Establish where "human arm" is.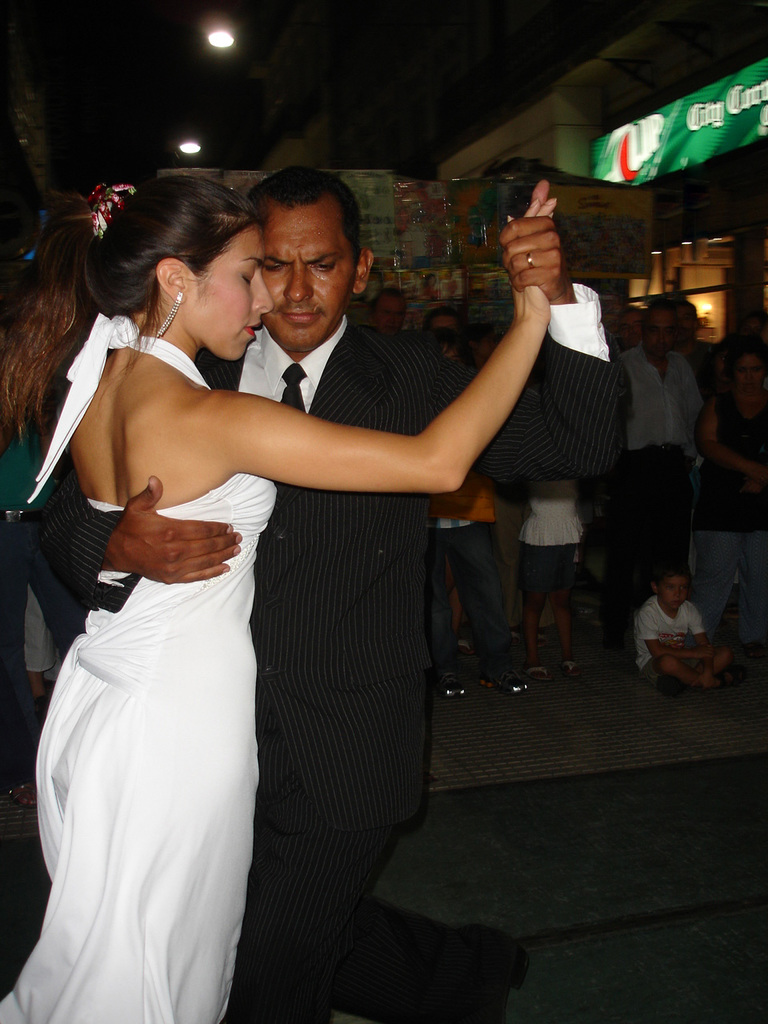
Established at box(693, 390, 767, 480).
